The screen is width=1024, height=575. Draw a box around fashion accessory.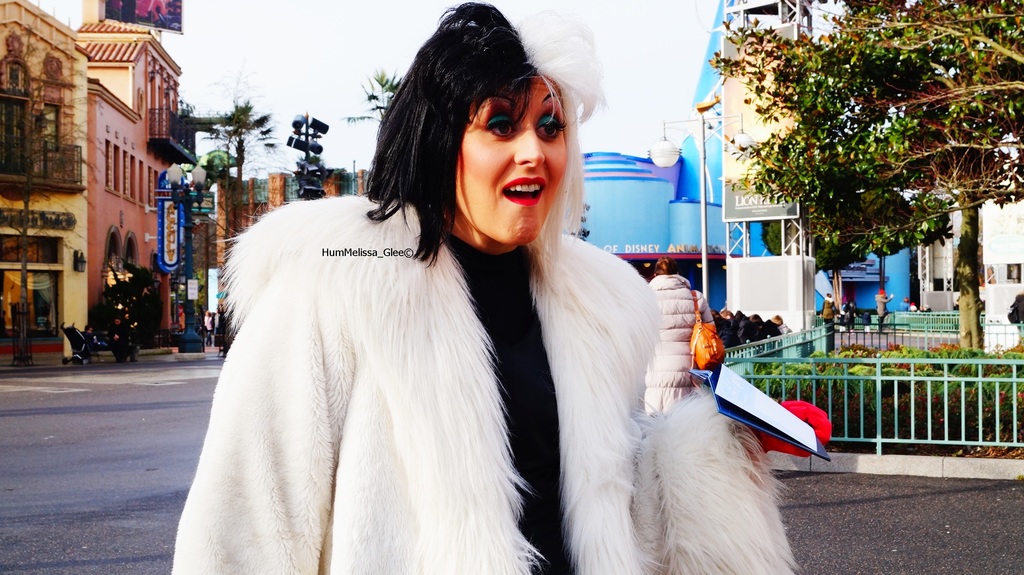
select_region(876, 286, 887, 299).
